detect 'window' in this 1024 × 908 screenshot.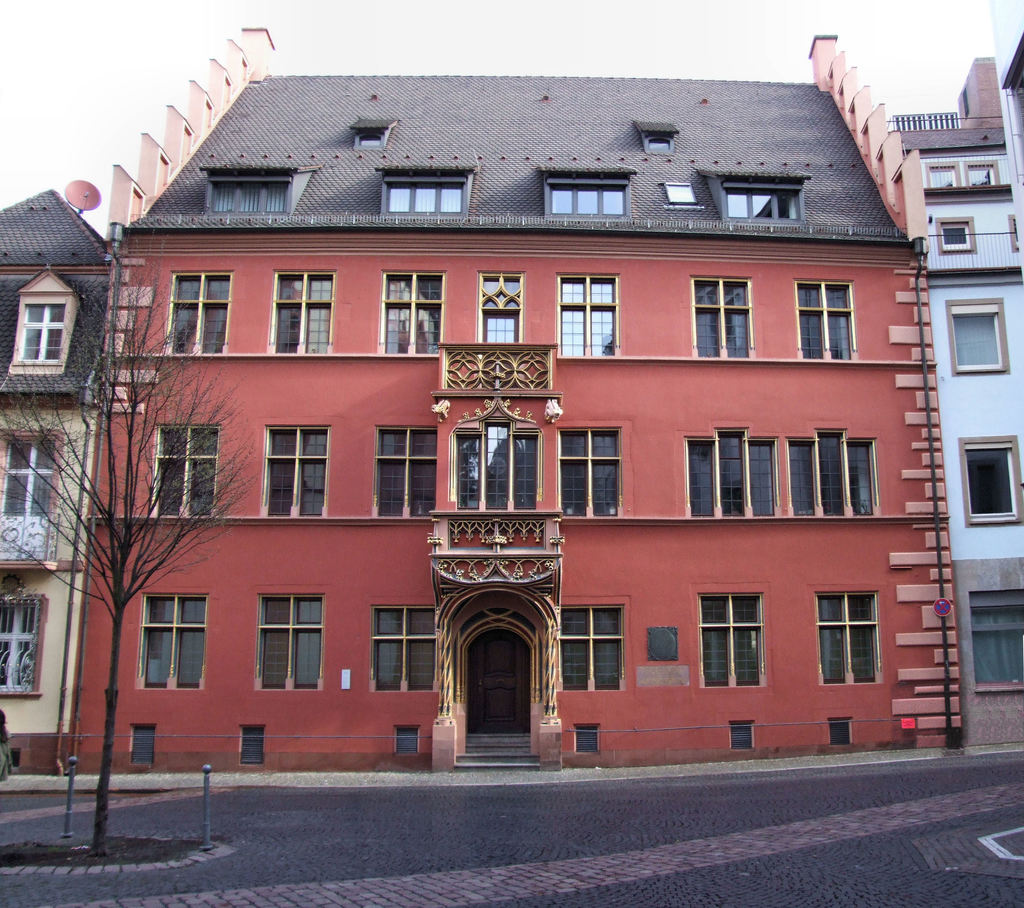
Detection: <bbox>786, 429, 877, 516</bbox>.
